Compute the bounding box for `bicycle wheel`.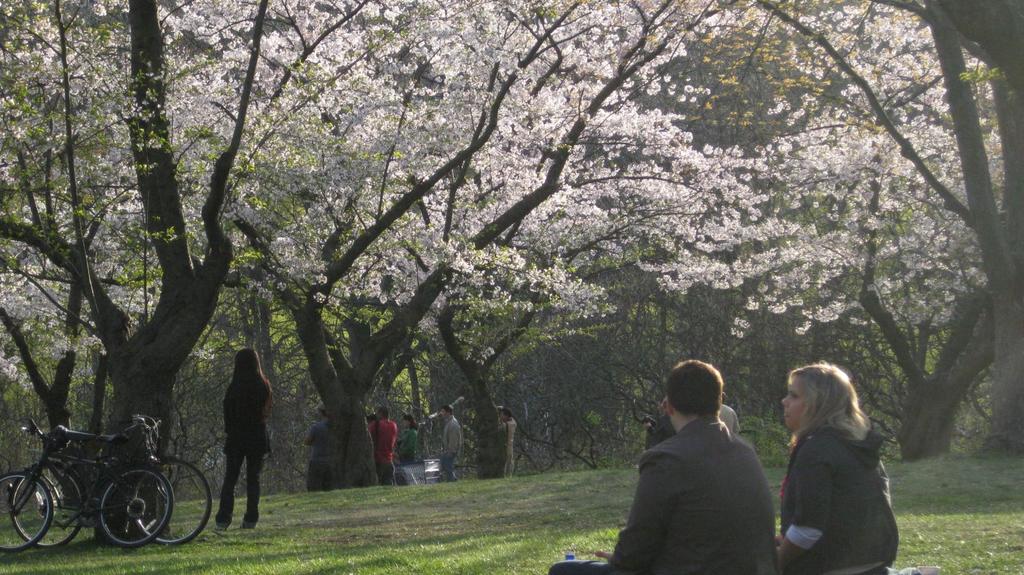
[15, 465, 82, 544].
